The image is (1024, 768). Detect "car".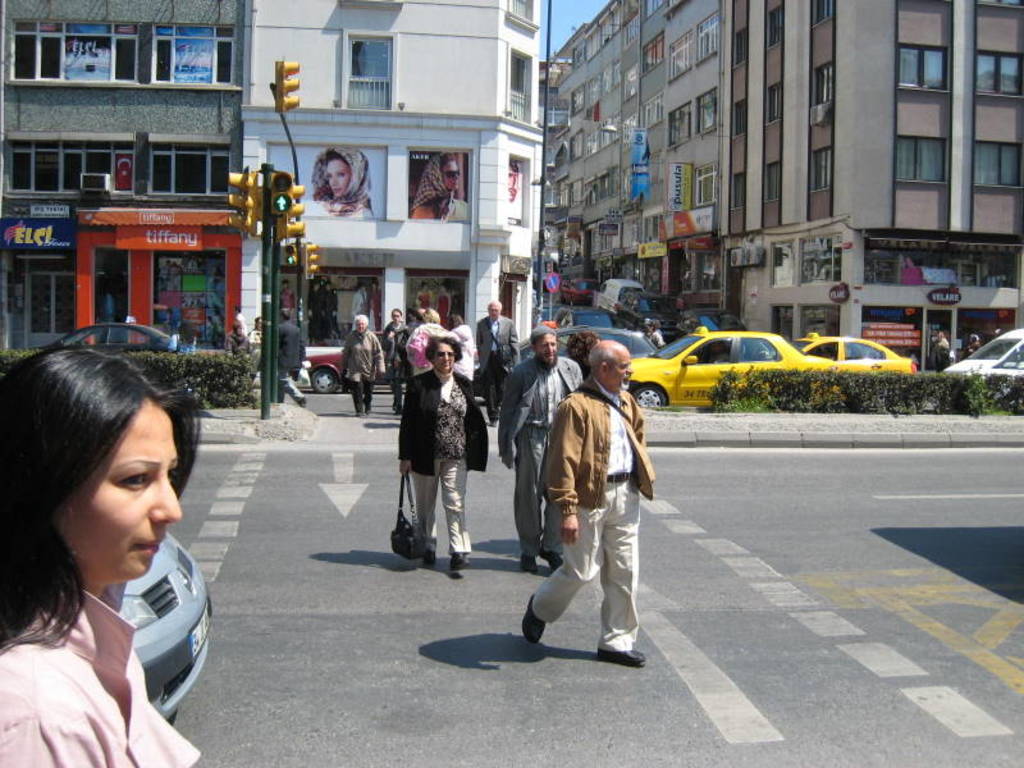
Detection: Rect(933, 324, 1023, 370).
